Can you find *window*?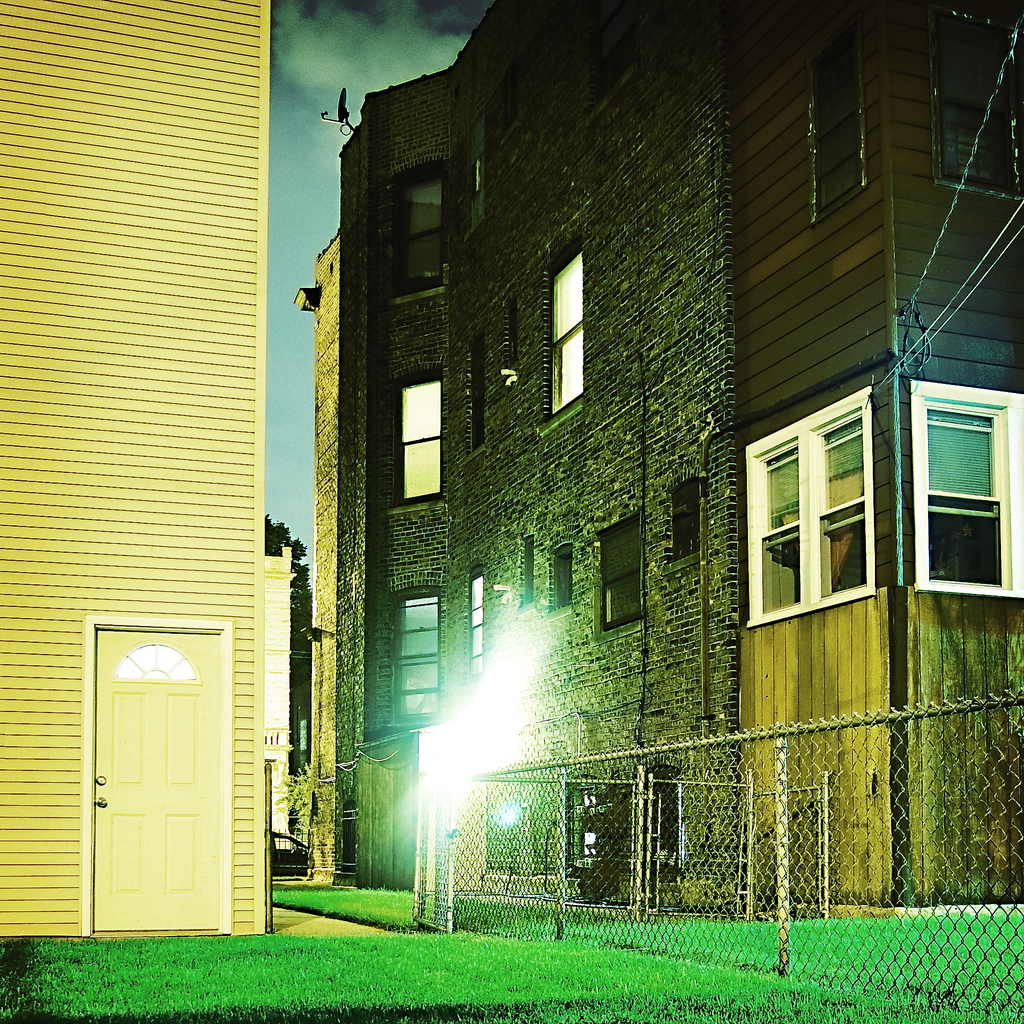
Yes, bounding box: [left=803, top=32, right=870, bottom=226].
